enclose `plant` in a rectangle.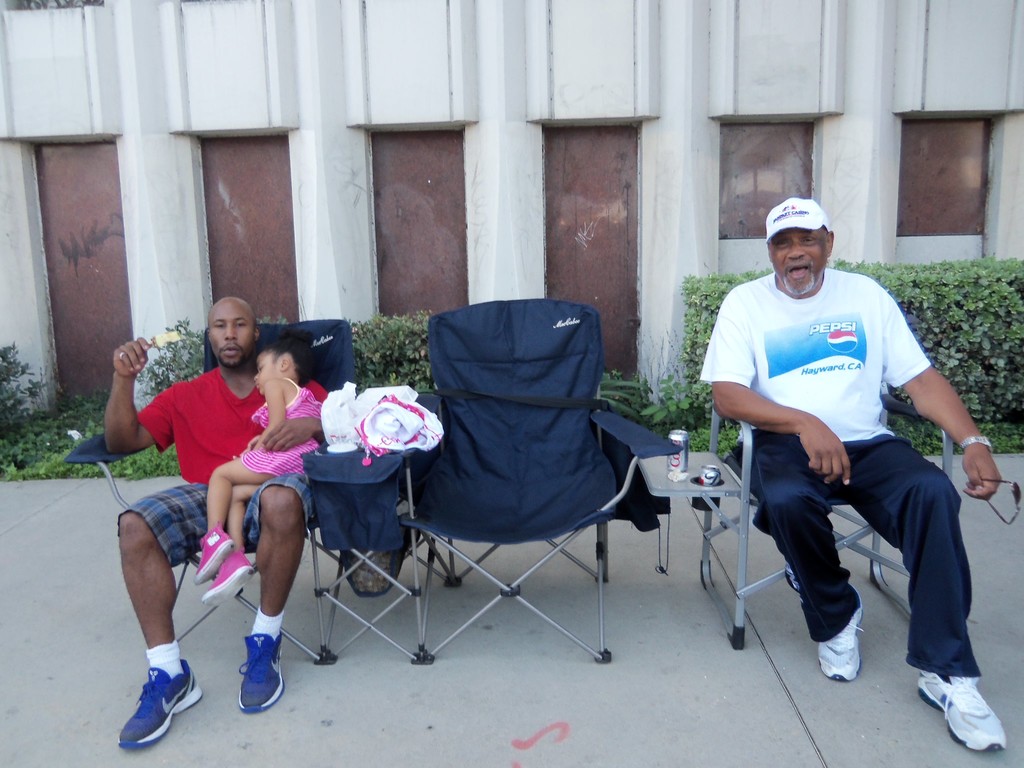
box(644, 371, 703, 424).
